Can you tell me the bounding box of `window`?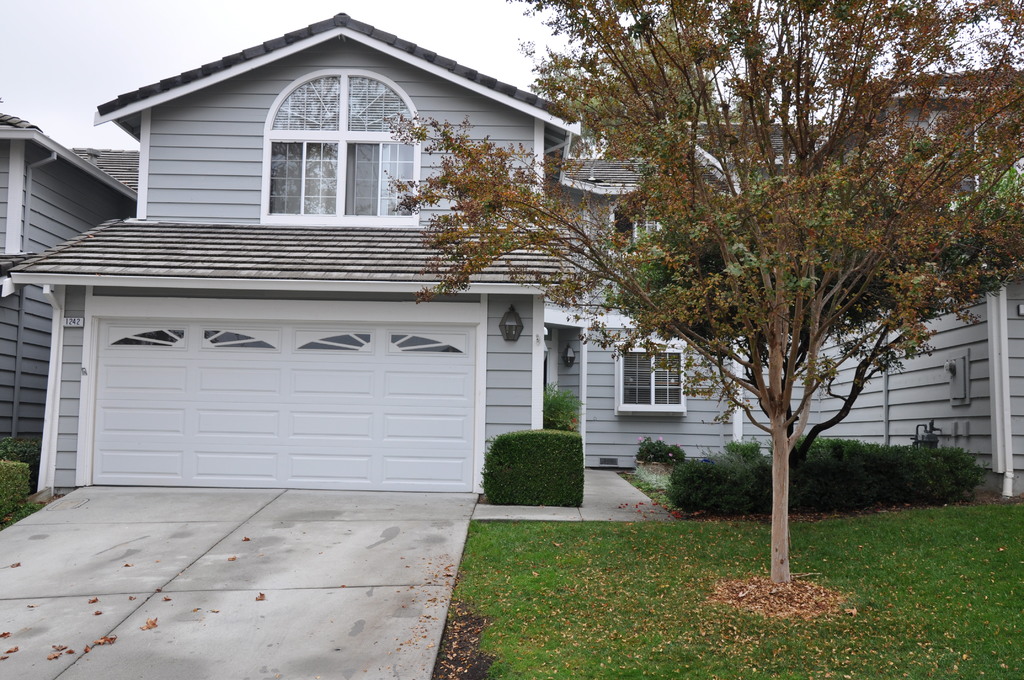
[x1=604, y1=331, x2=692, y2=420].
